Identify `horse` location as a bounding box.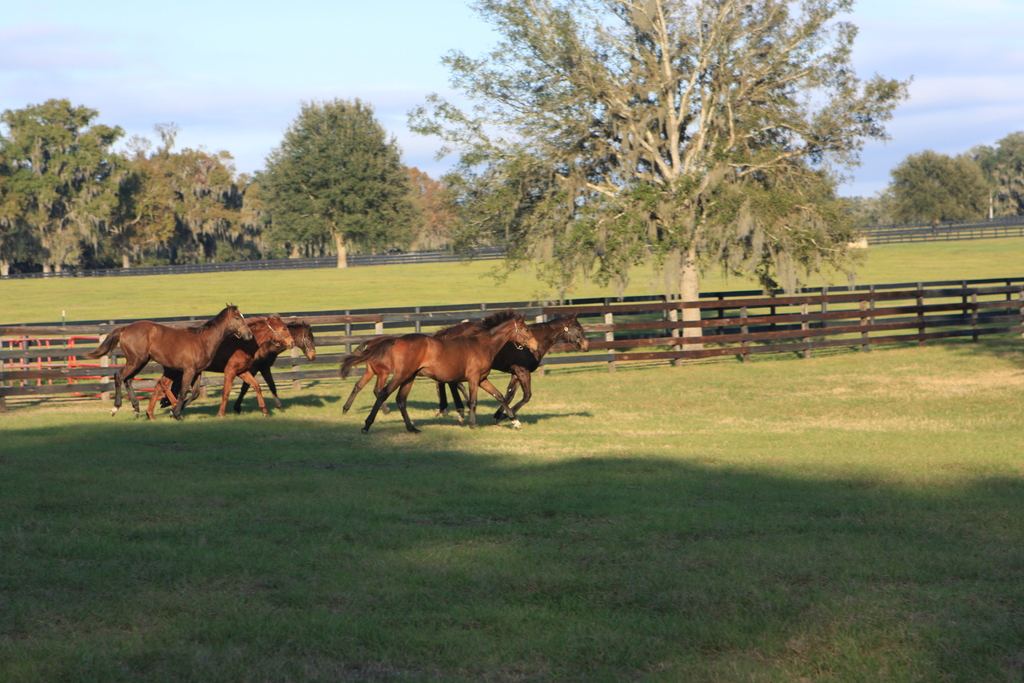
bbox=[86, 306, 252, 416].
